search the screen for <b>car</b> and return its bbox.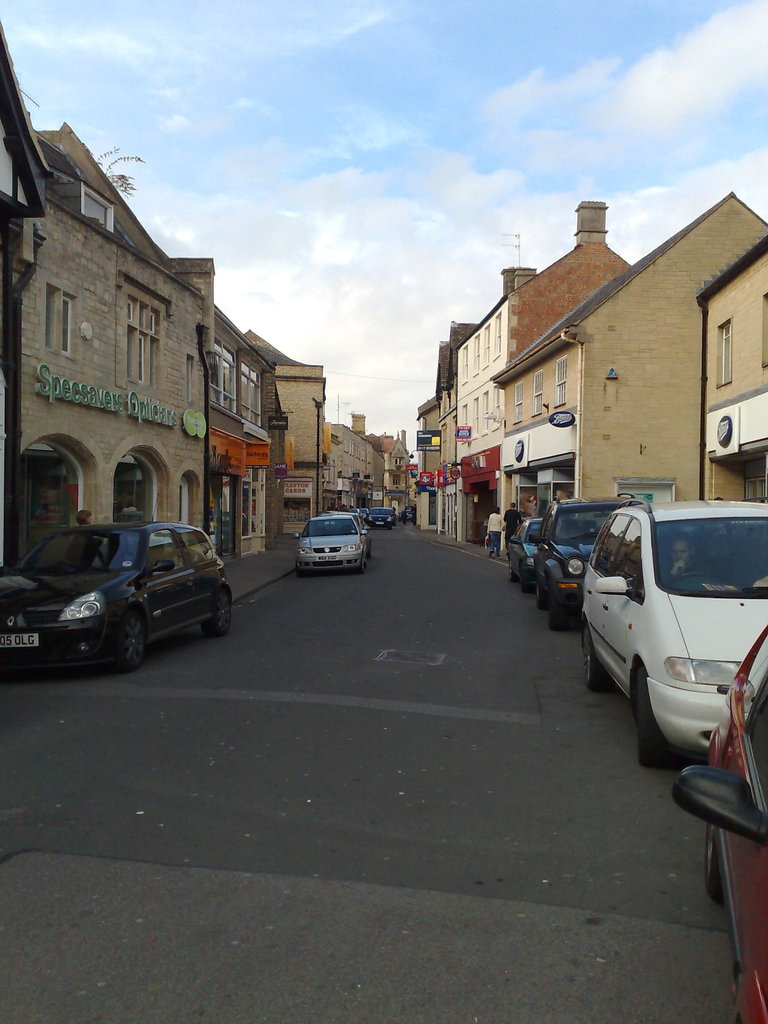
Found: 366, 508, 394, 529.
